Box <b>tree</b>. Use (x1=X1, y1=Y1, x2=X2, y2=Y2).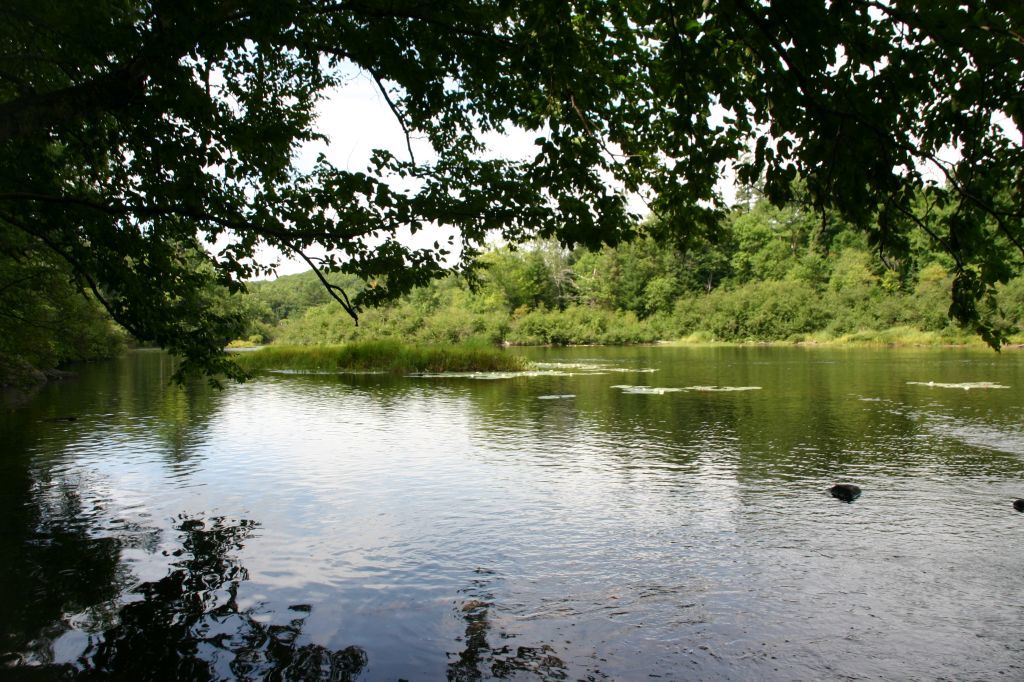
(x1=21, y1=12, x2=988, y2=399).
